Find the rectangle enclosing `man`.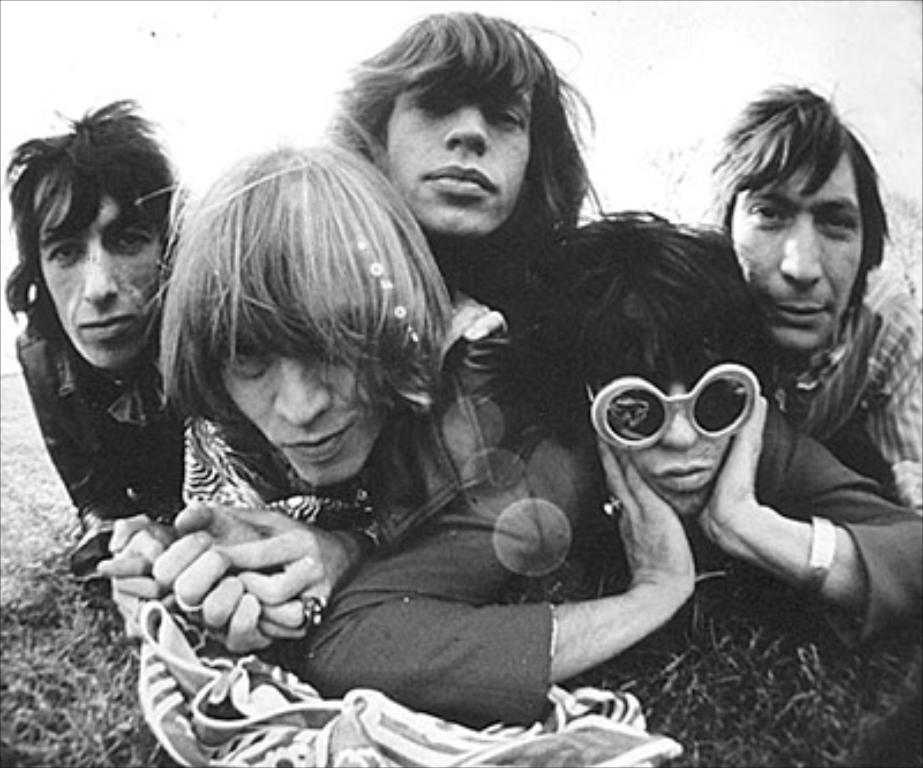
bbox=(655, 53, 921, 611).
